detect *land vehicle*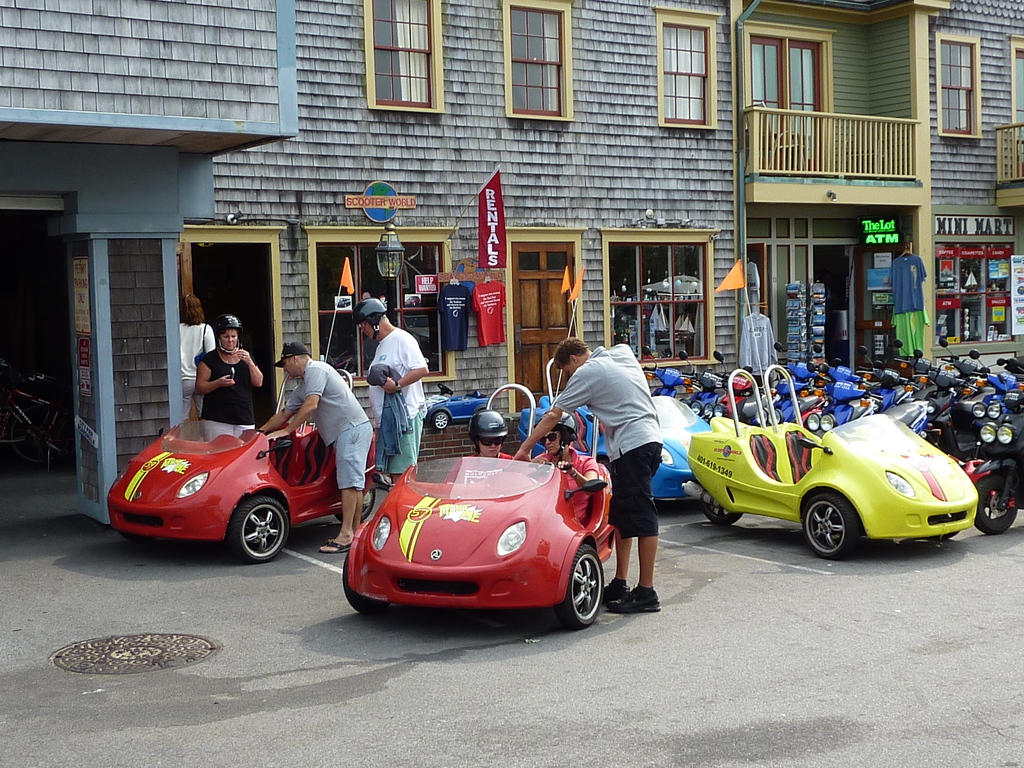
bbox(0, 358, 79, 477)
